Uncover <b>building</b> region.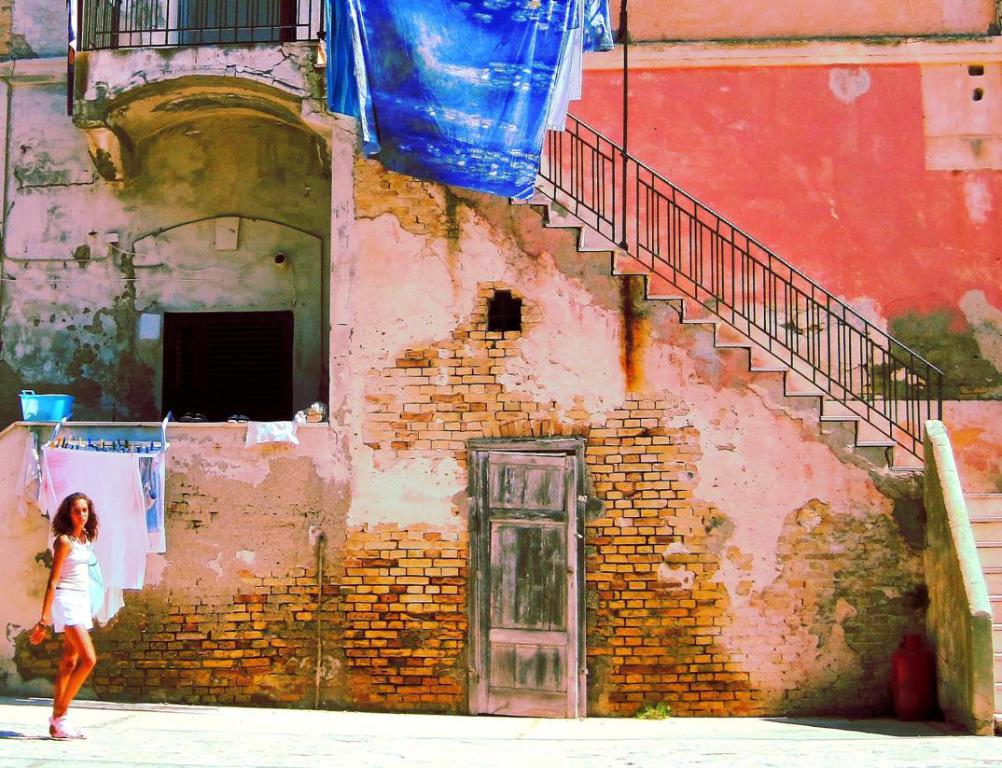
Uncovered: BBox(0, 2, 1001, 738).
